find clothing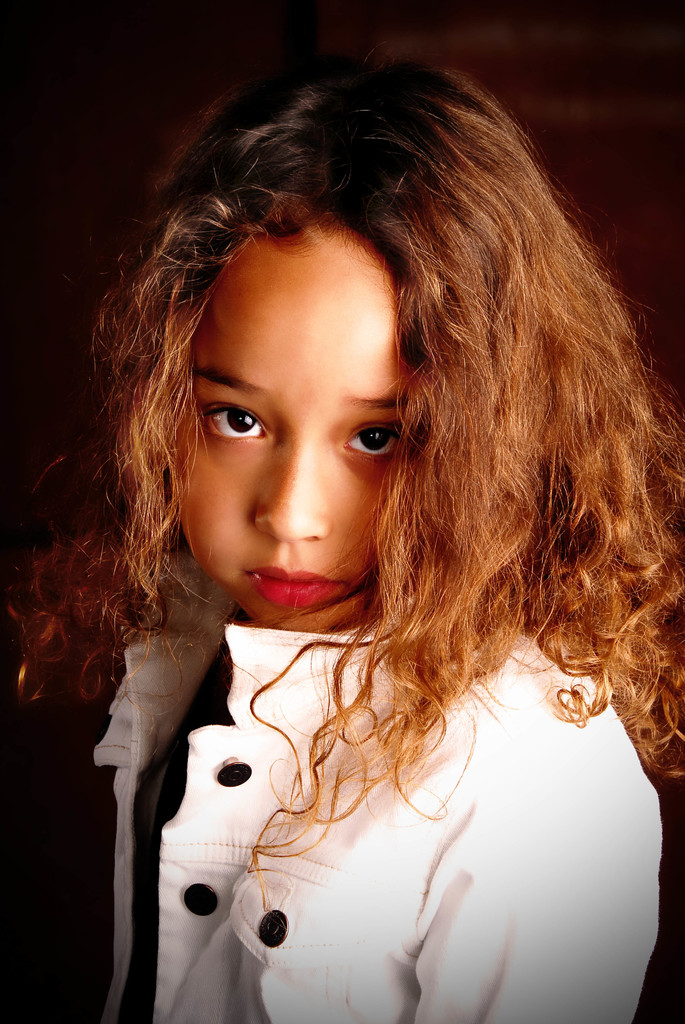
12, 588, 675, 1023
